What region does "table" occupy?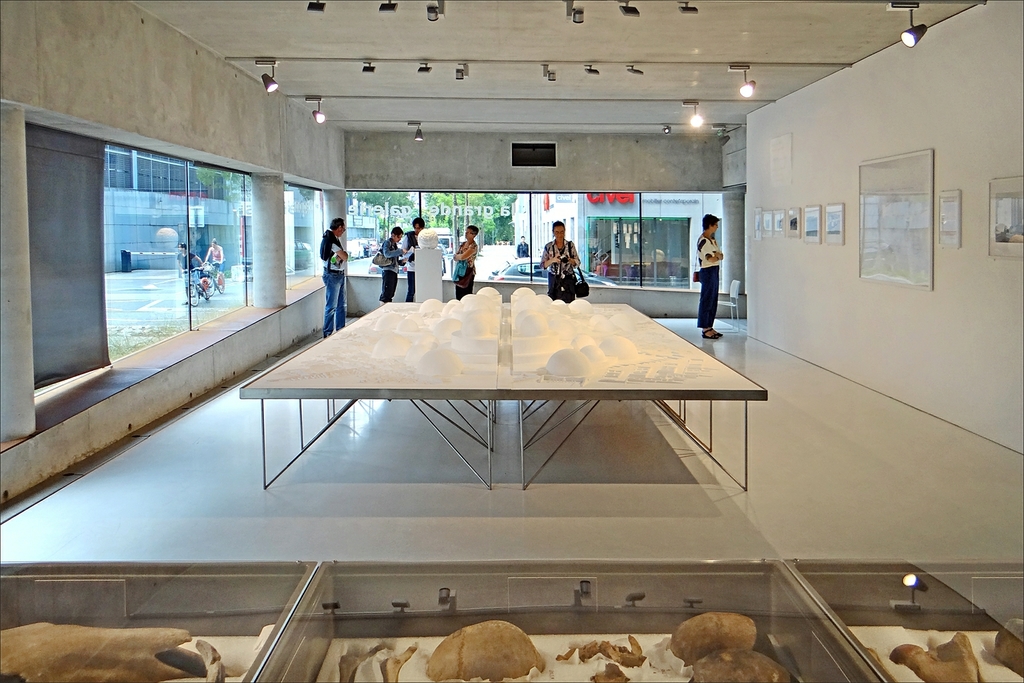
crop(509, 299, 772, 490).
